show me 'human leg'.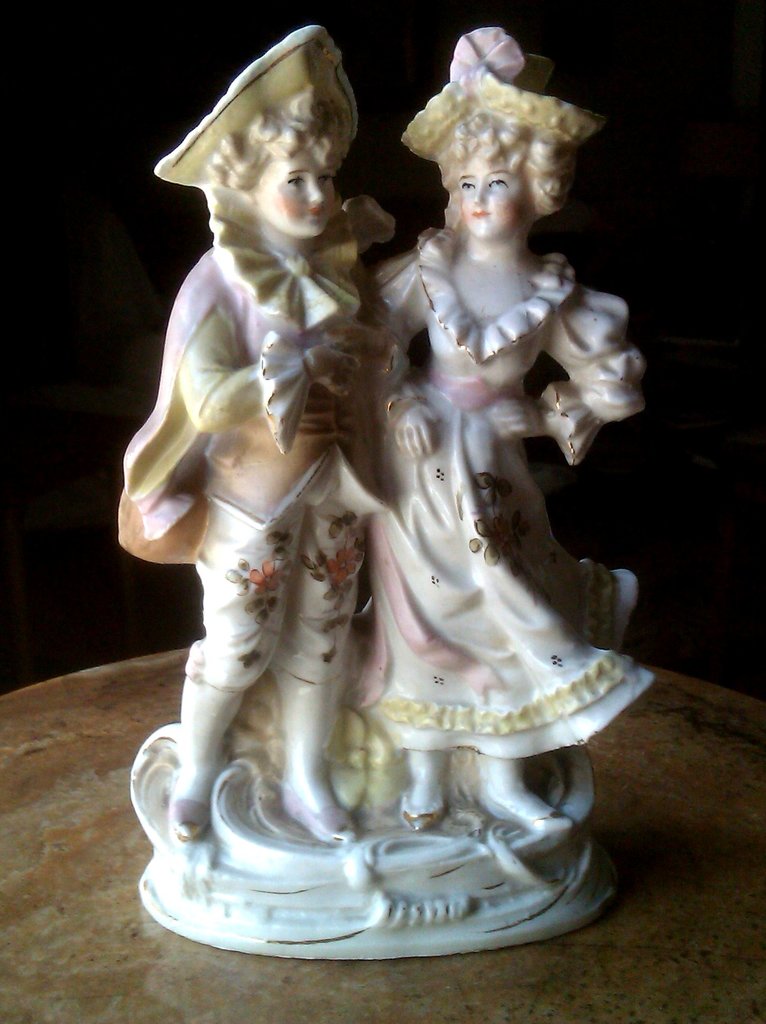
'human leg' is here: locate(267, 506, 358, 840).
